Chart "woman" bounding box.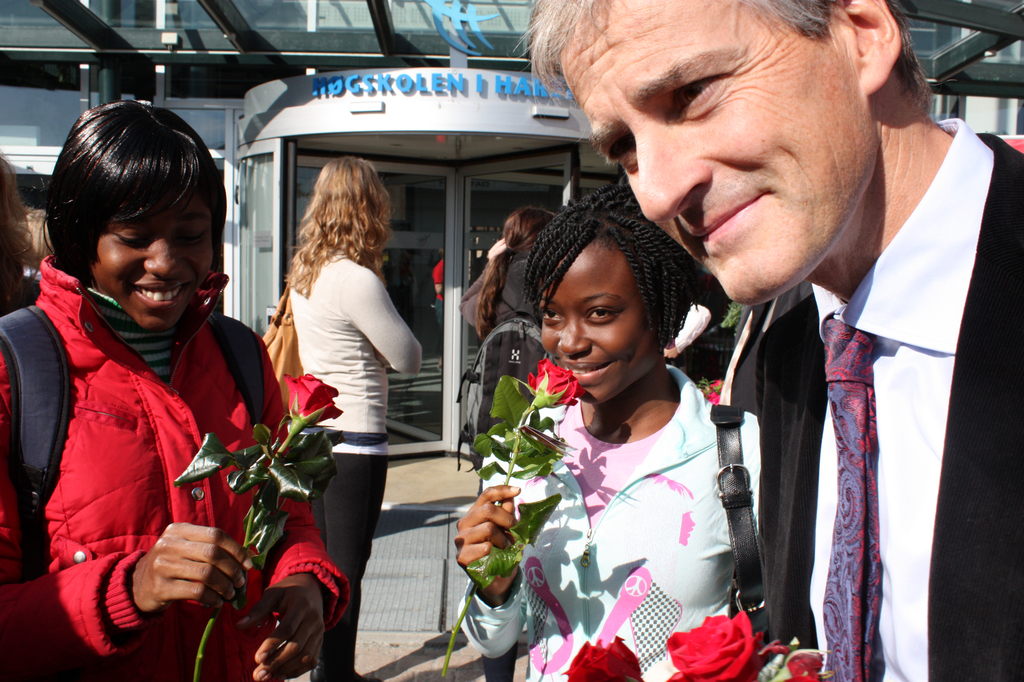
Charted: (280,152,425,681).
